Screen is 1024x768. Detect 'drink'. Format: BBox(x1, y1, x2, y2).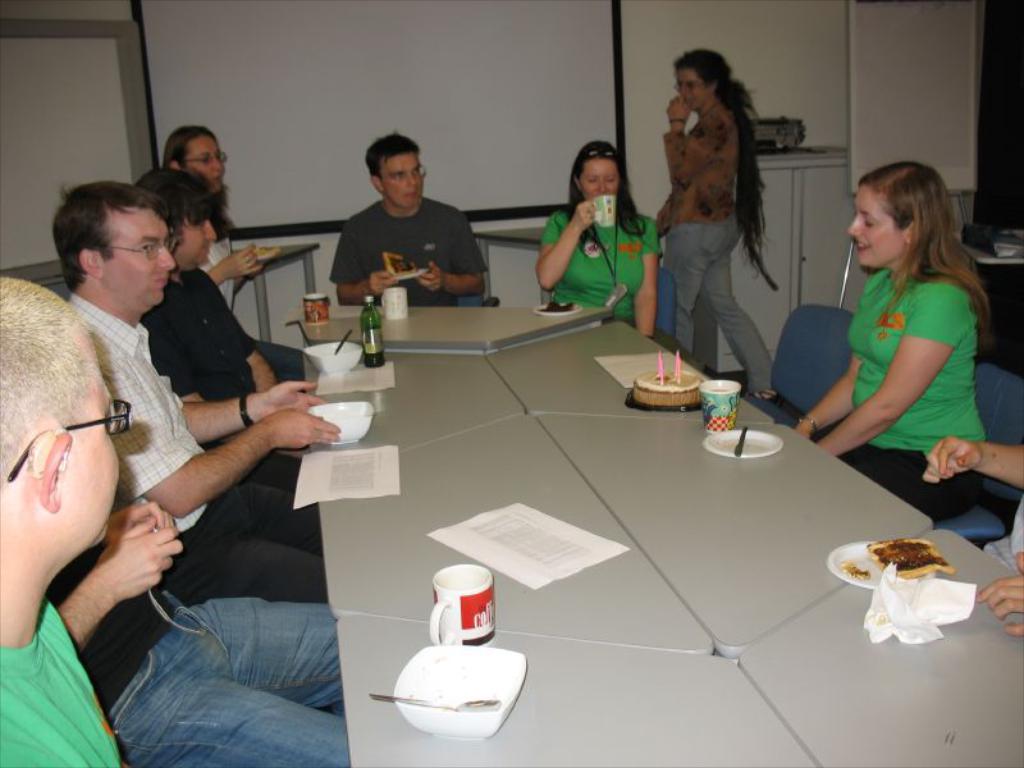
BBox(360, 296, 378, 369).
